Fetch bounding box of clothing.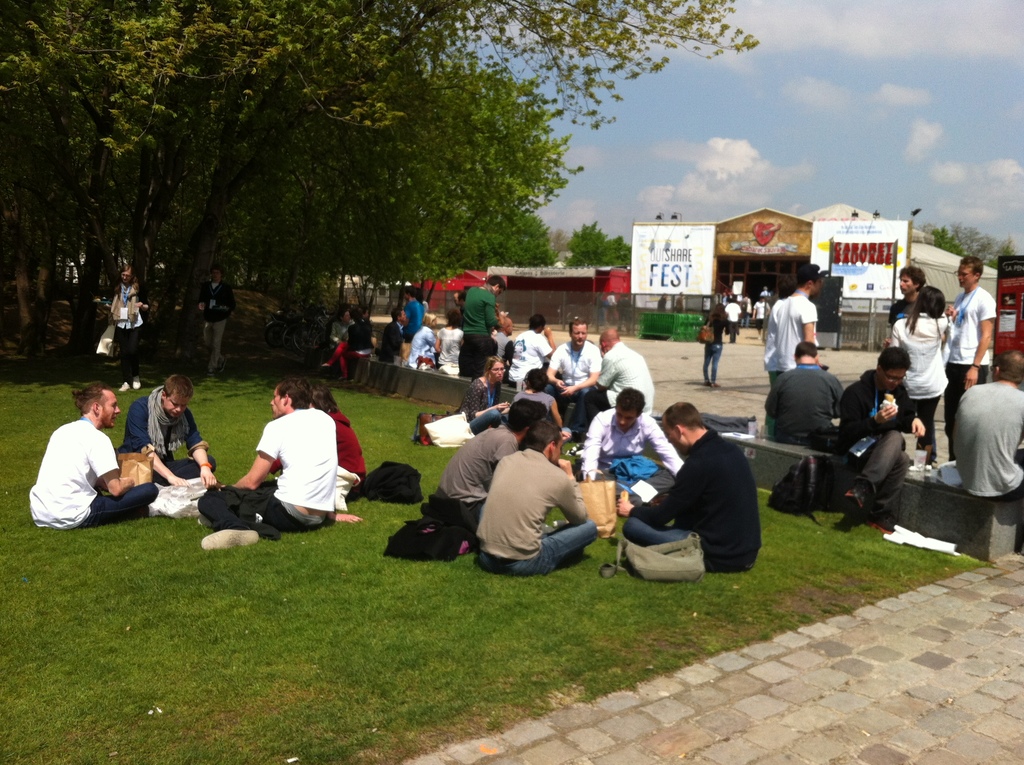
Bbox: box=[472, 443, 601, 580].
